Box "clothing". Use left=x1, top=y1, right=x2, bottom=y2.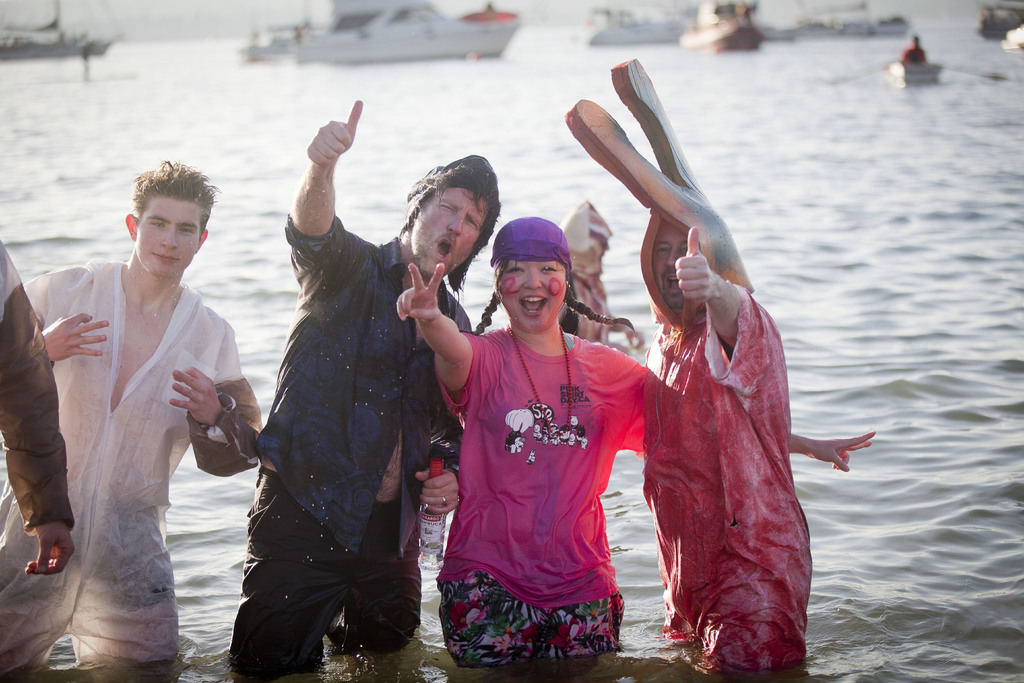
left=636, top=278, right=814, bottom=666.
